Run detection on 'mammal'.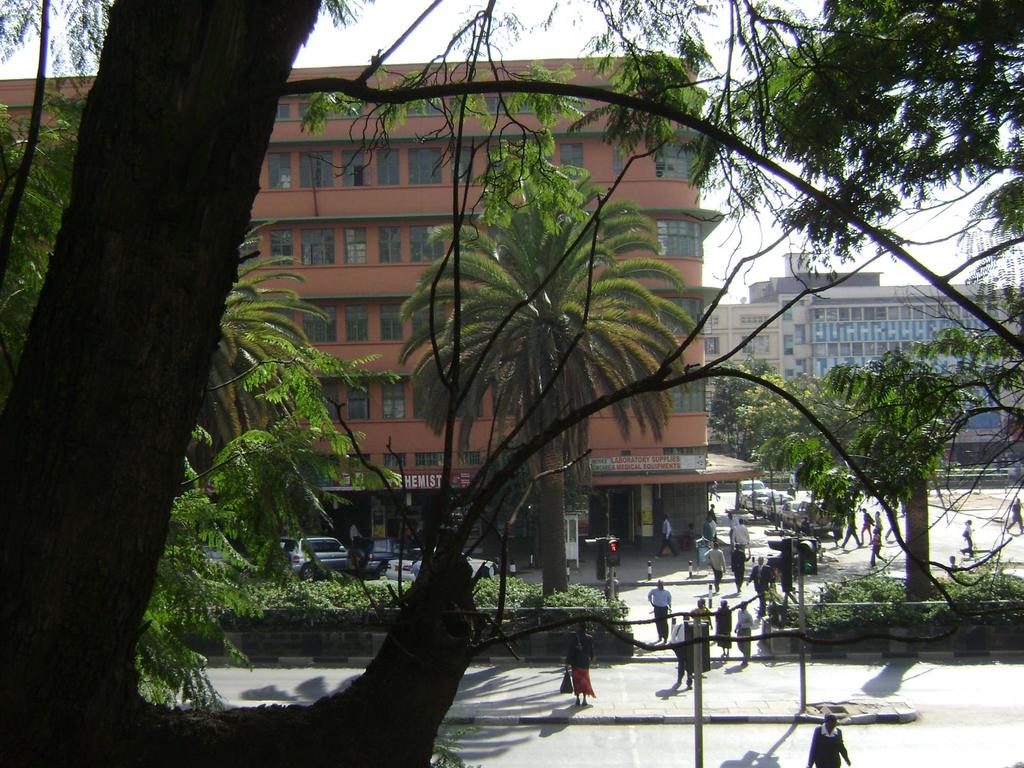
Result: rect(714, 602, 732, 655).
